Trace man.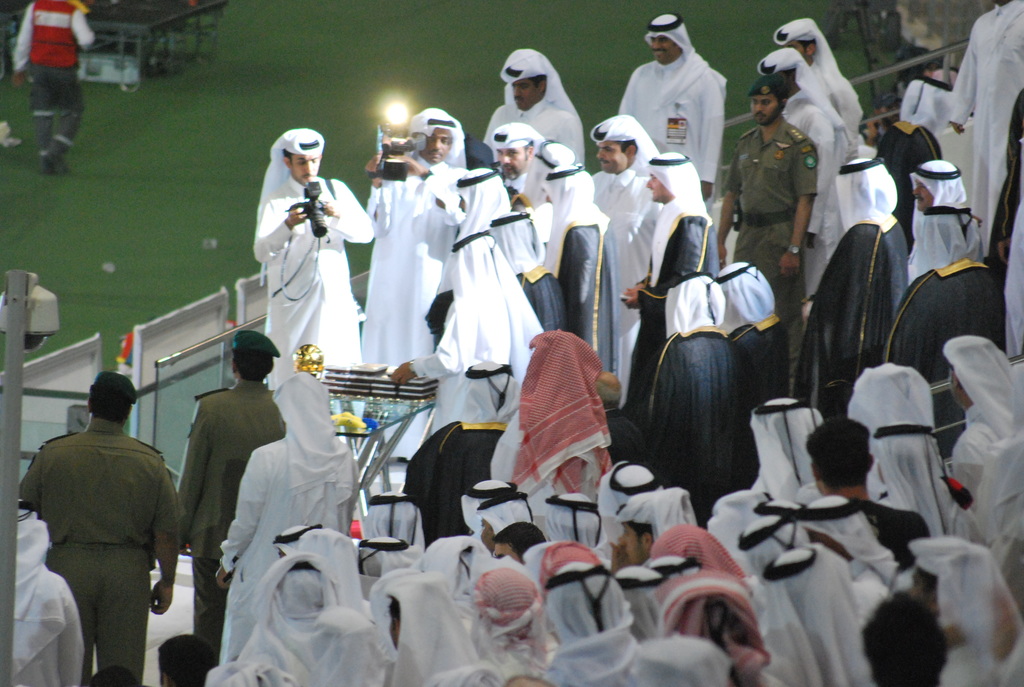
Traced to left=771, top=15, right=869, bottom=136.
